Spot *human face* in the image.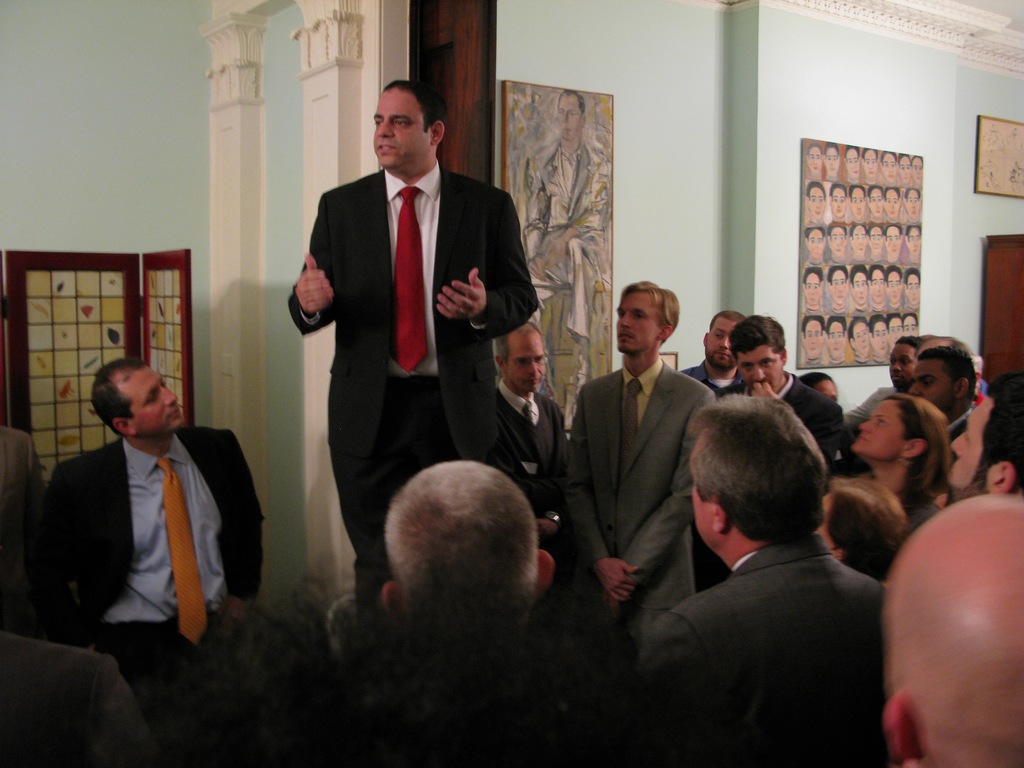
*human face* found at bbox(372, 90, 435, 167).
